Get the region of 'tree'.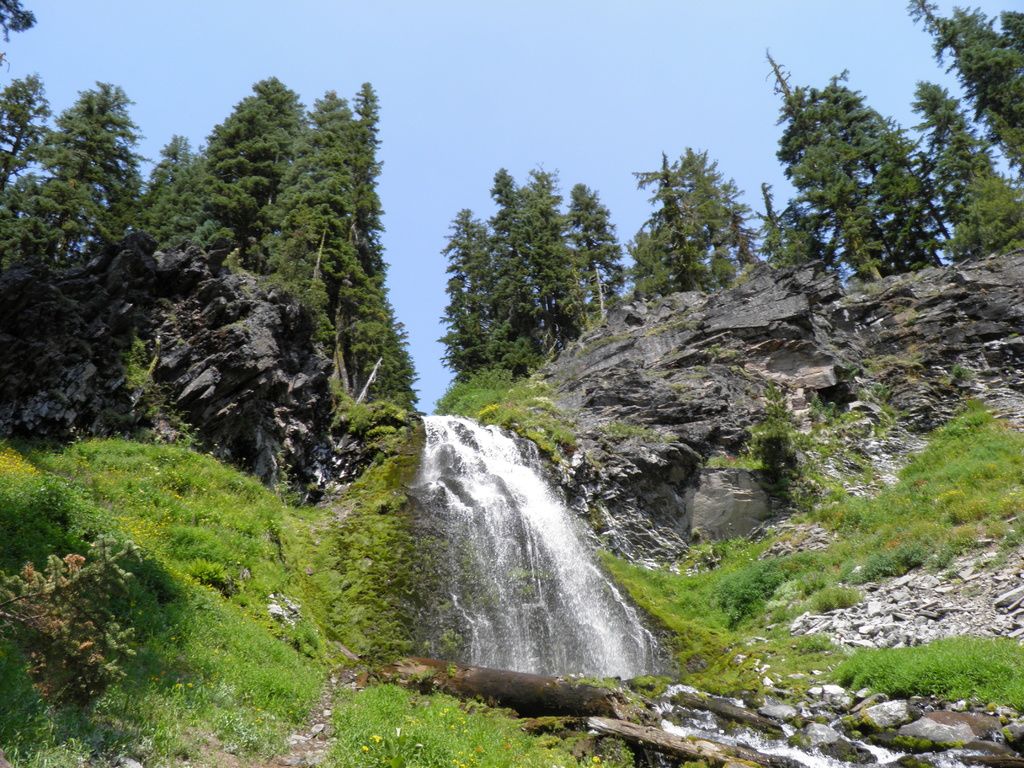
Rect(895, 0, 1023, 166).
